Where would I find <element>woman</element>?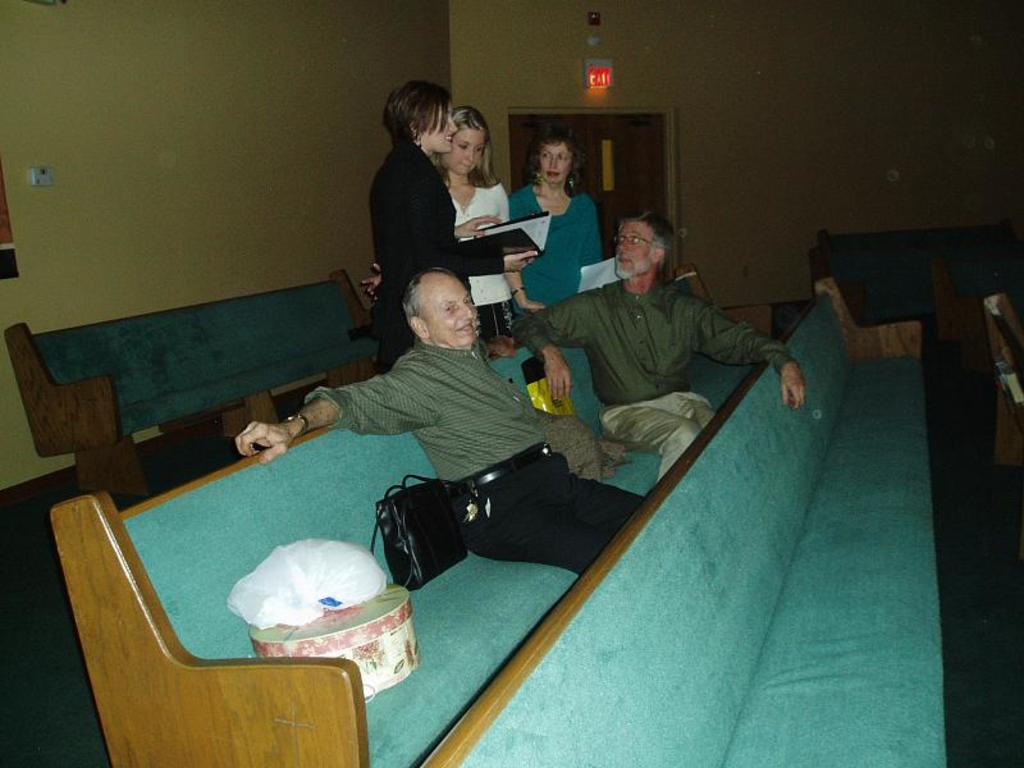
At (508,127,607,320).
